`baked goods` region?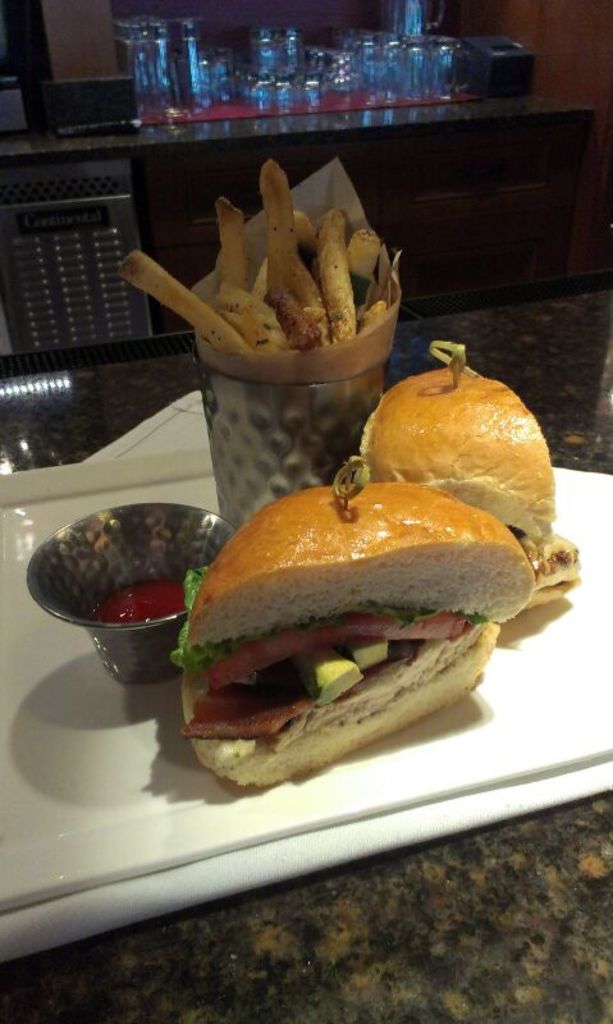
180 484 535 791
